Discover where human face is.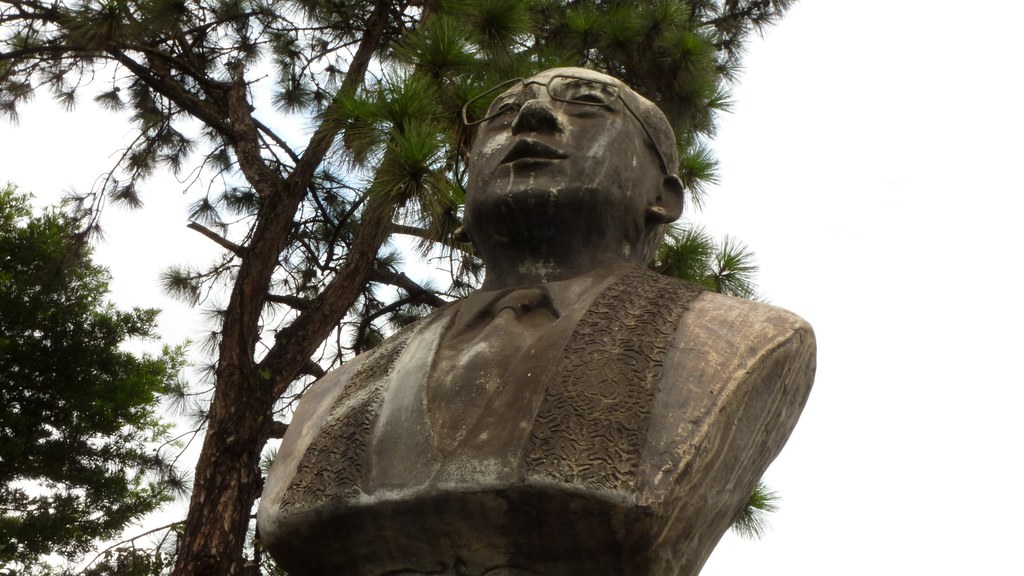
Discovered at <bbox>464, 65, 666, 224</bbox>.
